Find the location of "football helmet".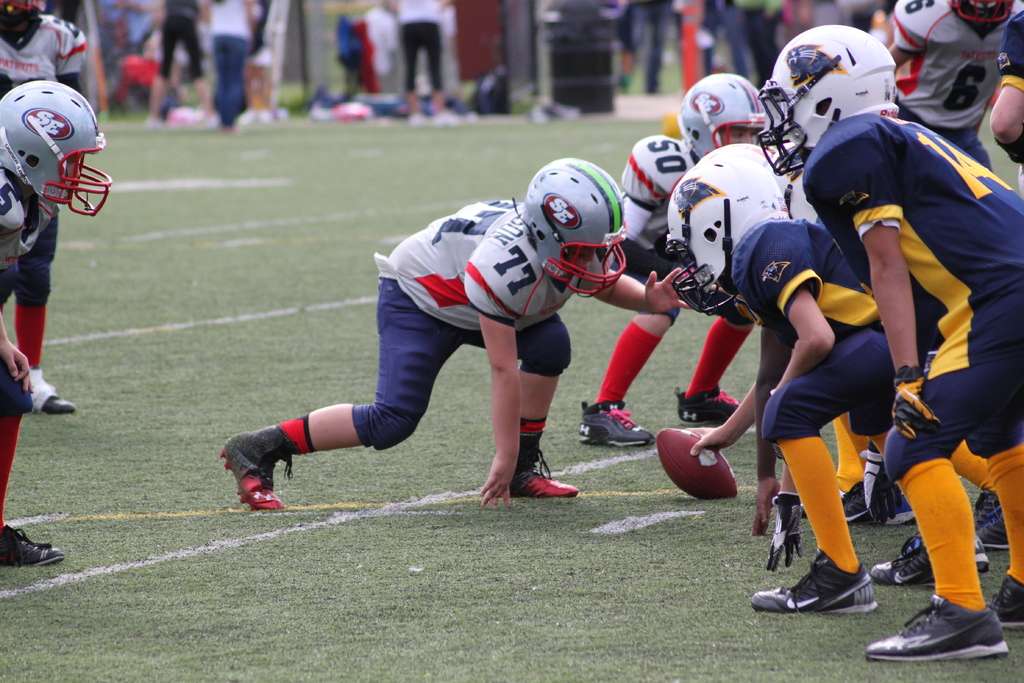
Location: box(675, 64, 772, 165).
